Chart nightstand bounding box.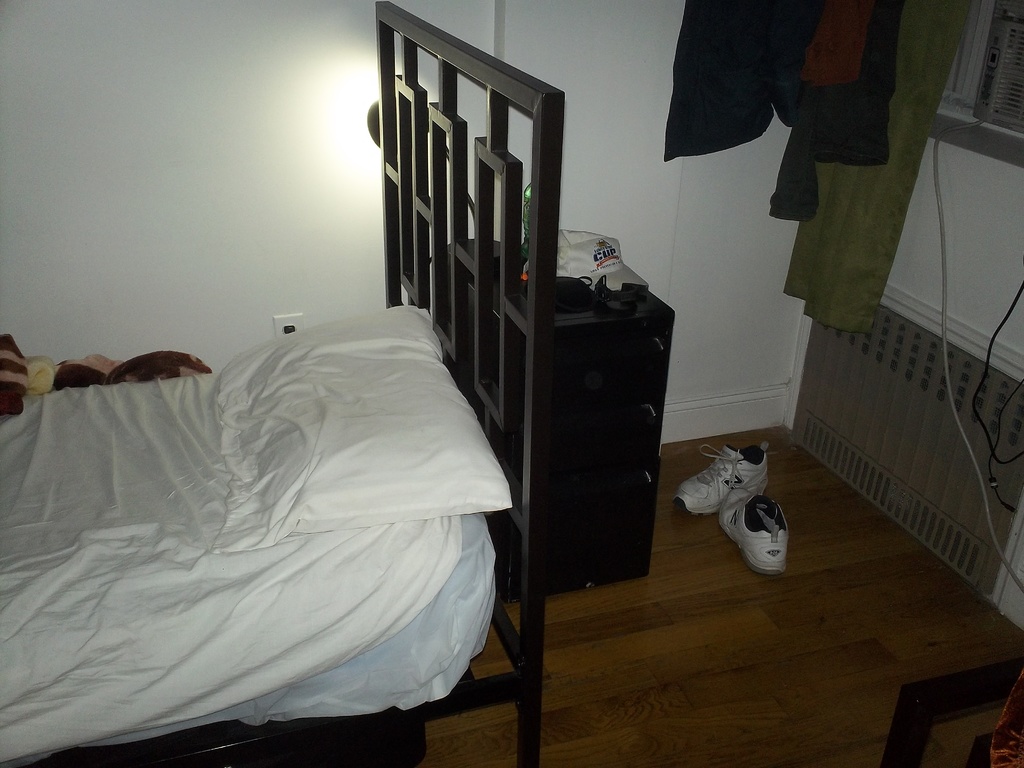
Charted: bbox=[506, 228, 682, 627].
